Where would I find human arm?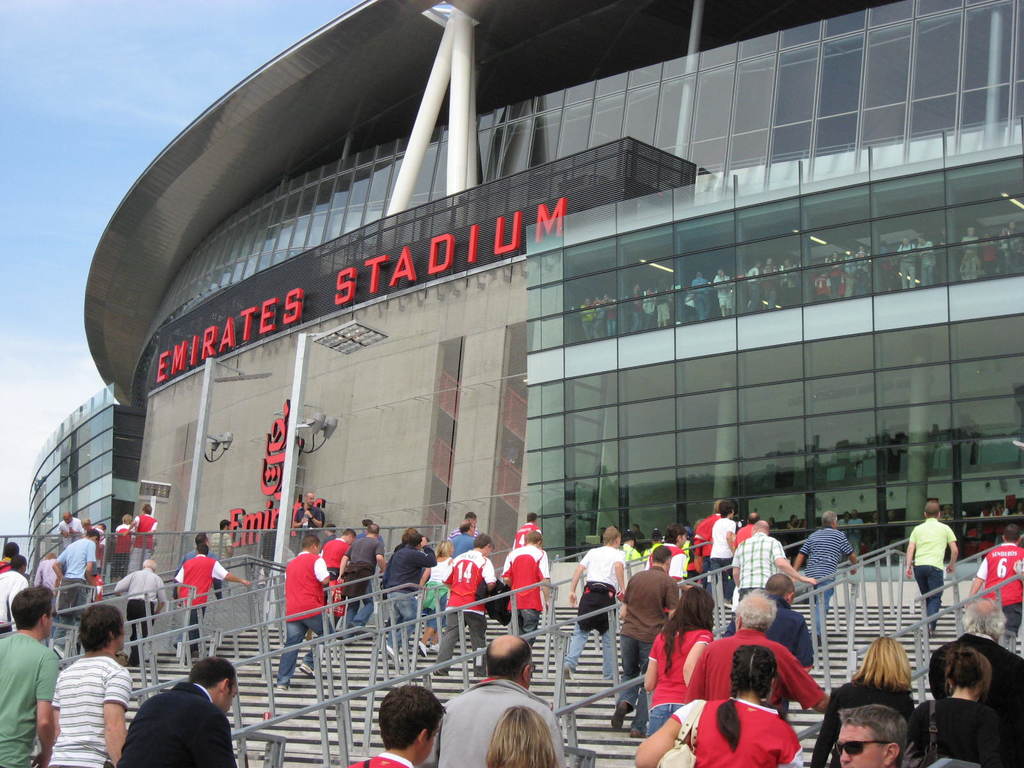
At locate(155, 578, 170, 616).
